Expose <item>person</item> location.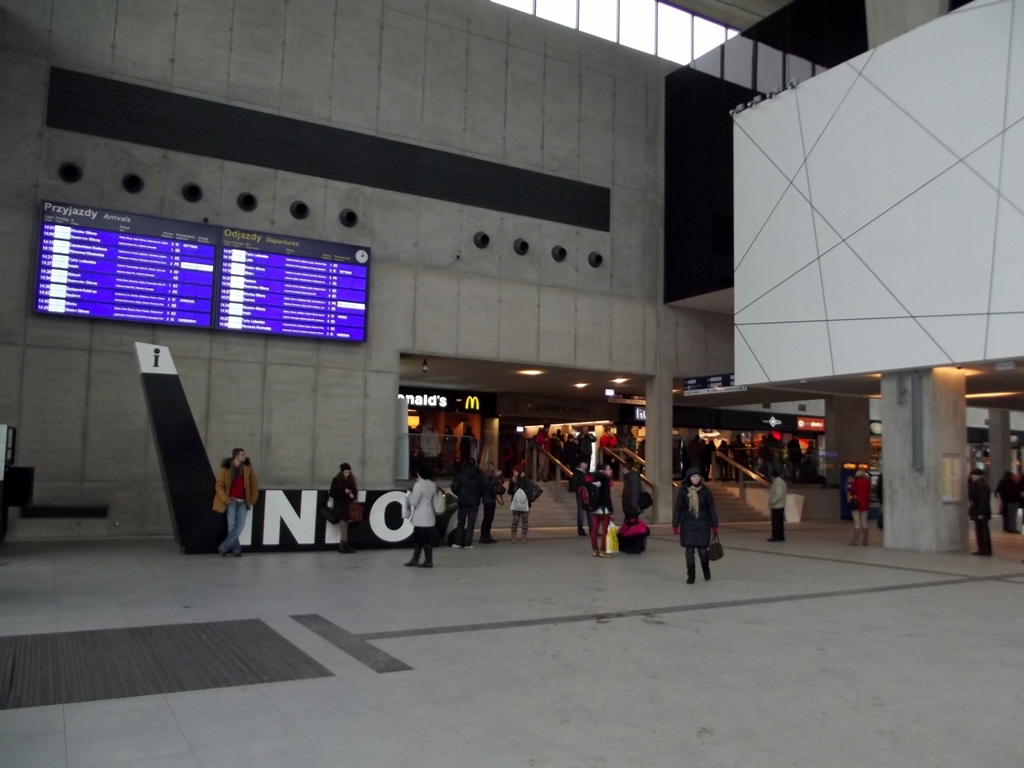
Exposed at rect(852, 469, 869, 544).
